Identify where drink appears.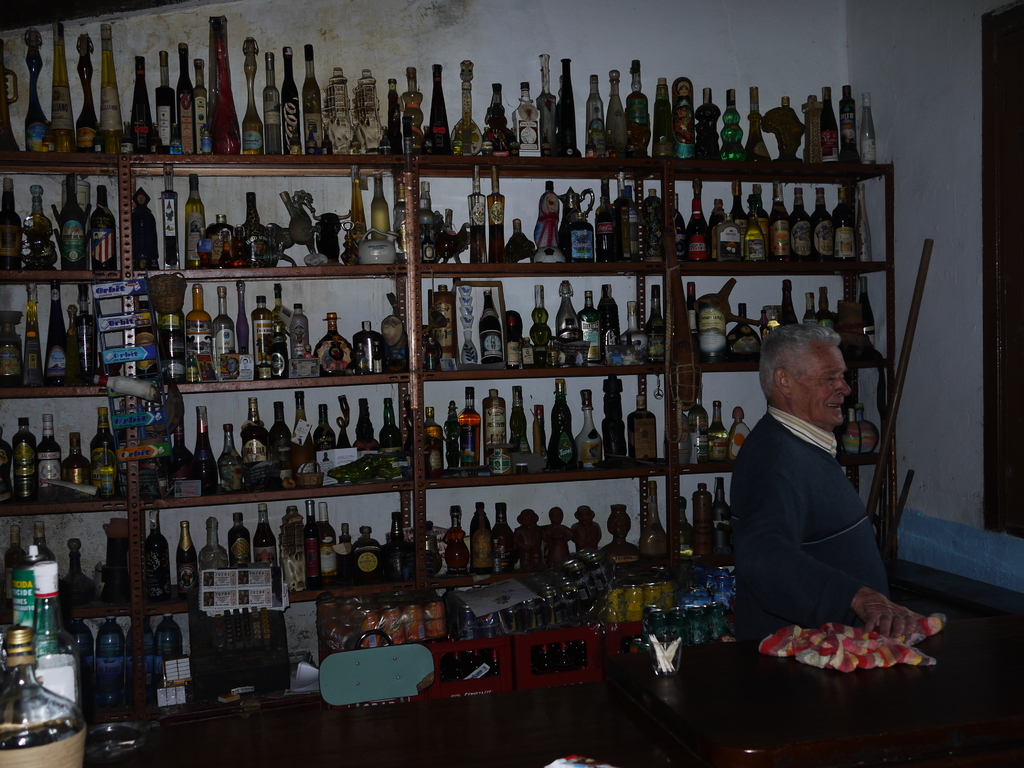
Appears at l=612, t=168, r=631, b=263.
